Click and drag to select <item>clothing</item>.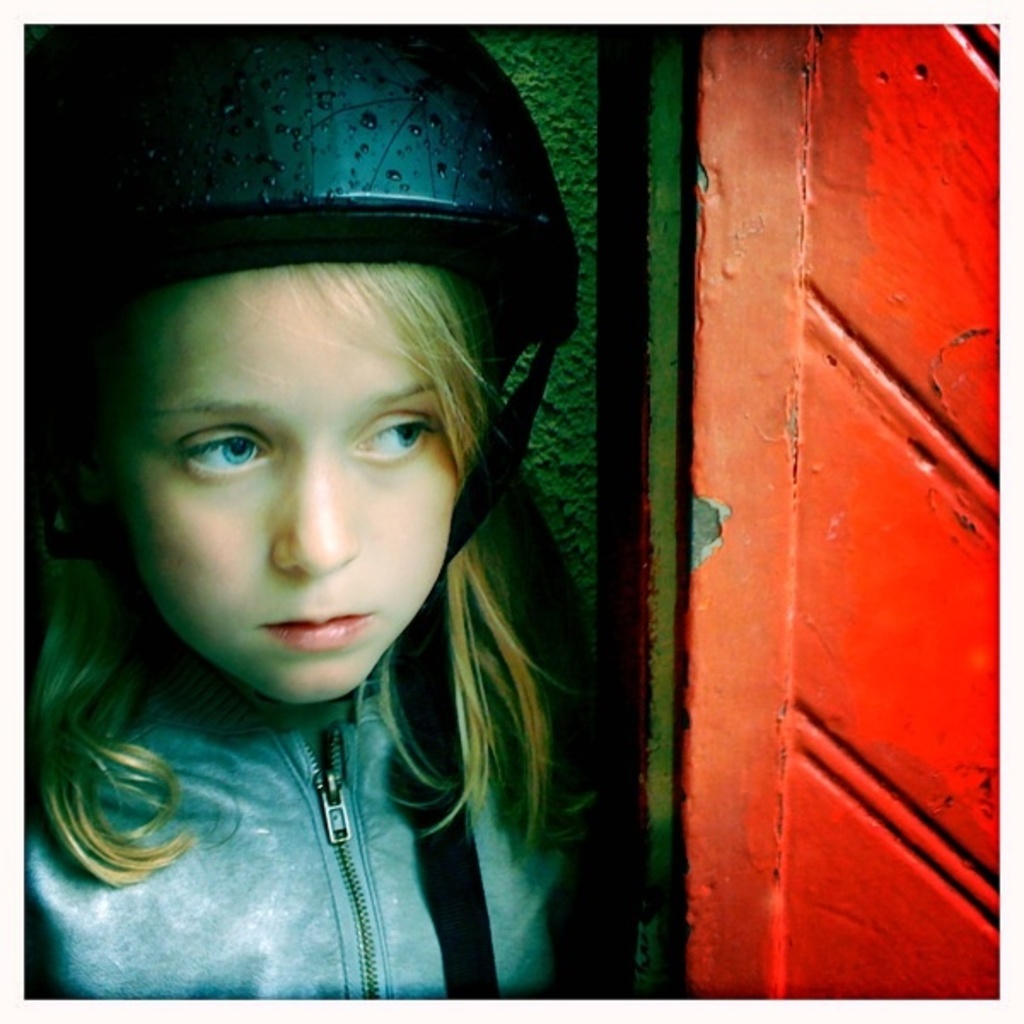
Selection: crop(19, 492, 616, 1022).
